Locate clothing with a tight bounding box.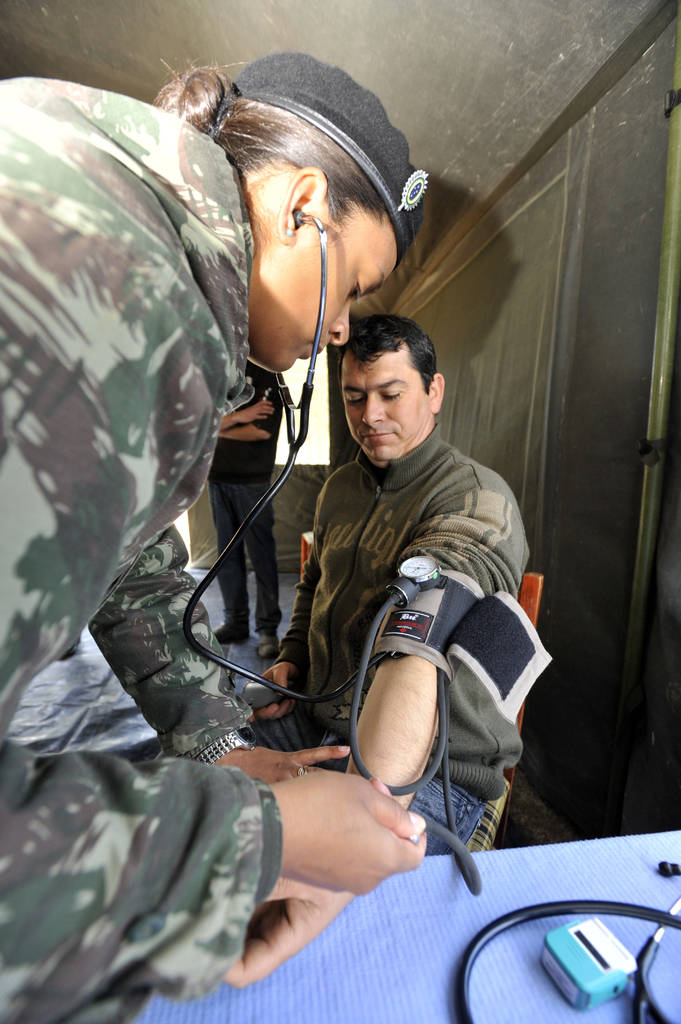
236, 431, 552, 863.
